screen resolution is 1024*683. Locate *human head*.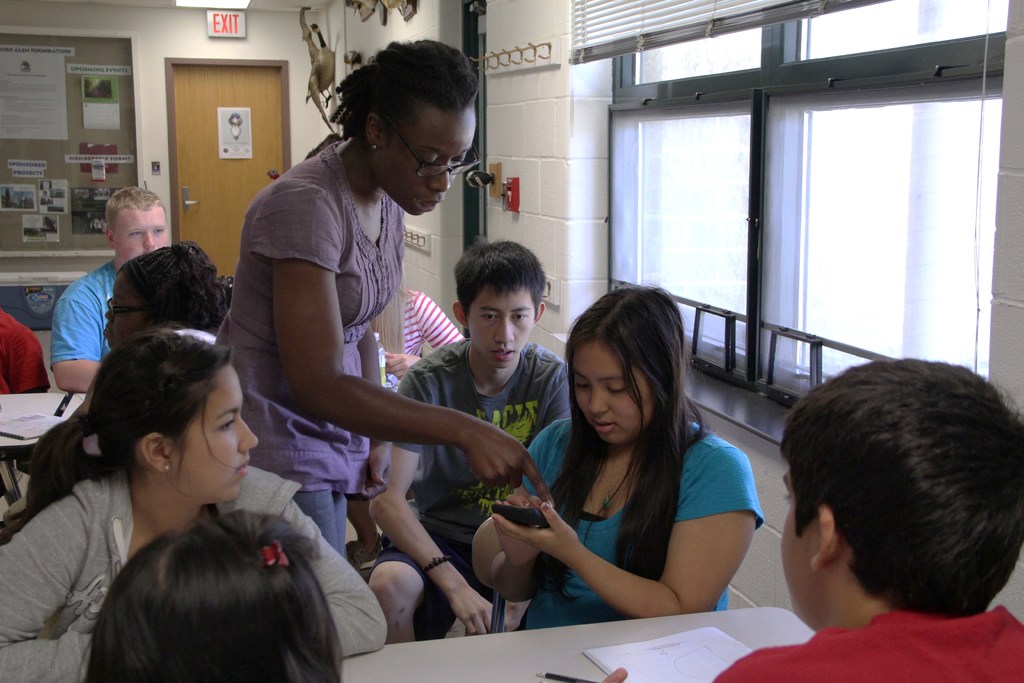
[x1=776, y1=357, x2=1023, y2=631].
